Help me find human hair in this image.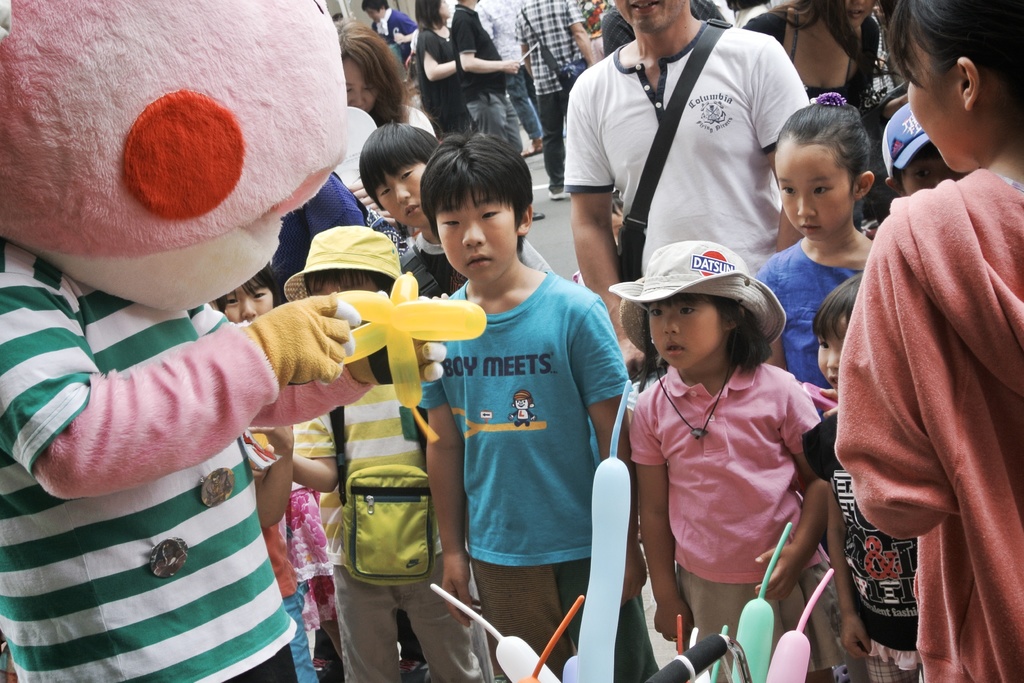
Found it: 638/292/768/369.
